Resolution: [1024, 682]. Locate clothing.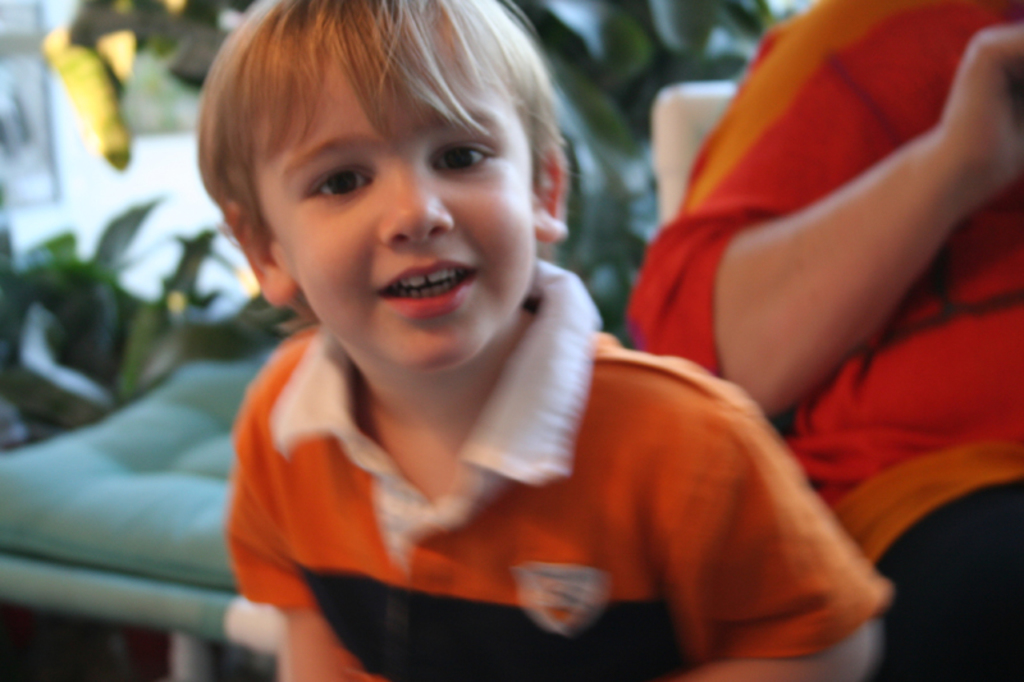
rect(204, 283, 901, 667).
